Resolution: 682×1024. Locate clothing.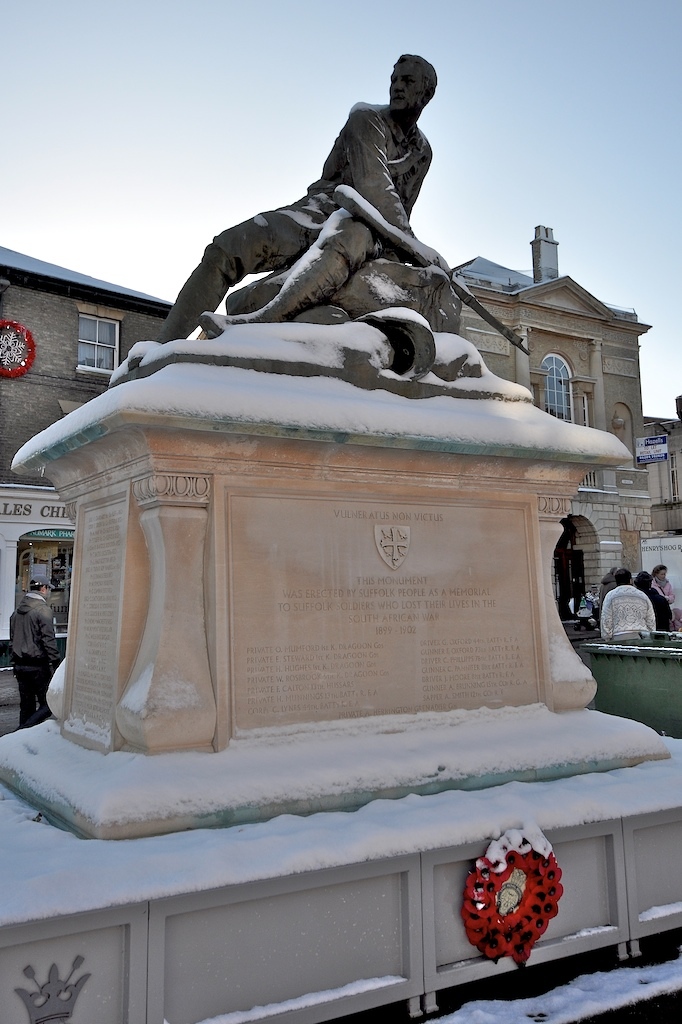
locate(9, 593, 60, 727).
